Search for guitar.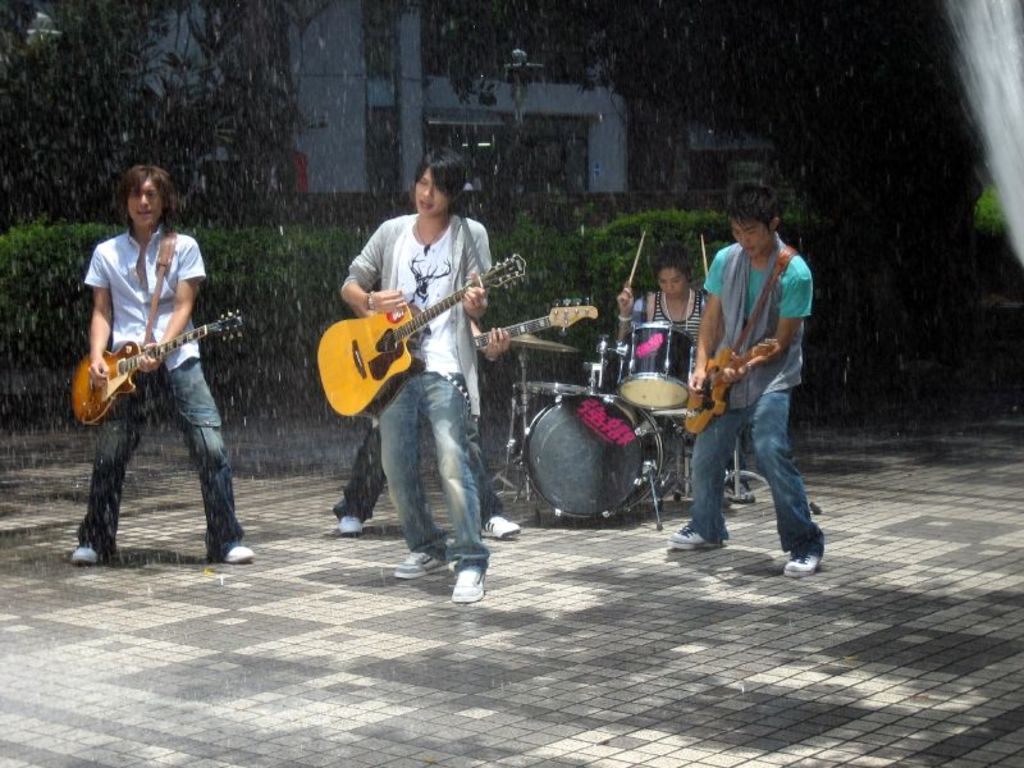
Found at (312,246,535,421).
